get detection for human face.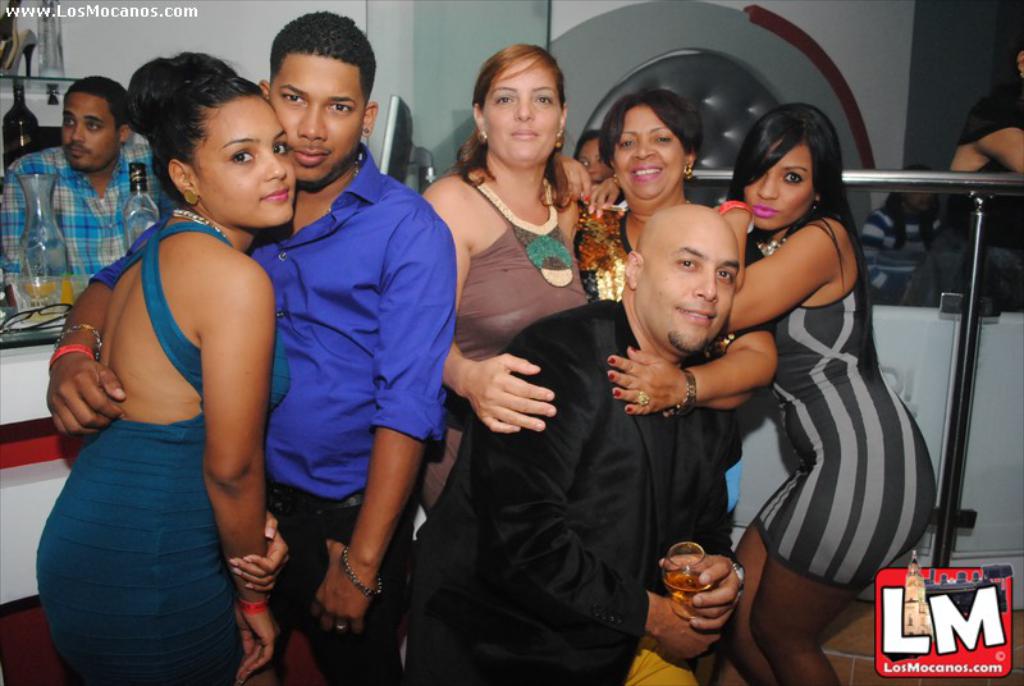
Detection: left=617, top=102, right=686, bottom=207.
